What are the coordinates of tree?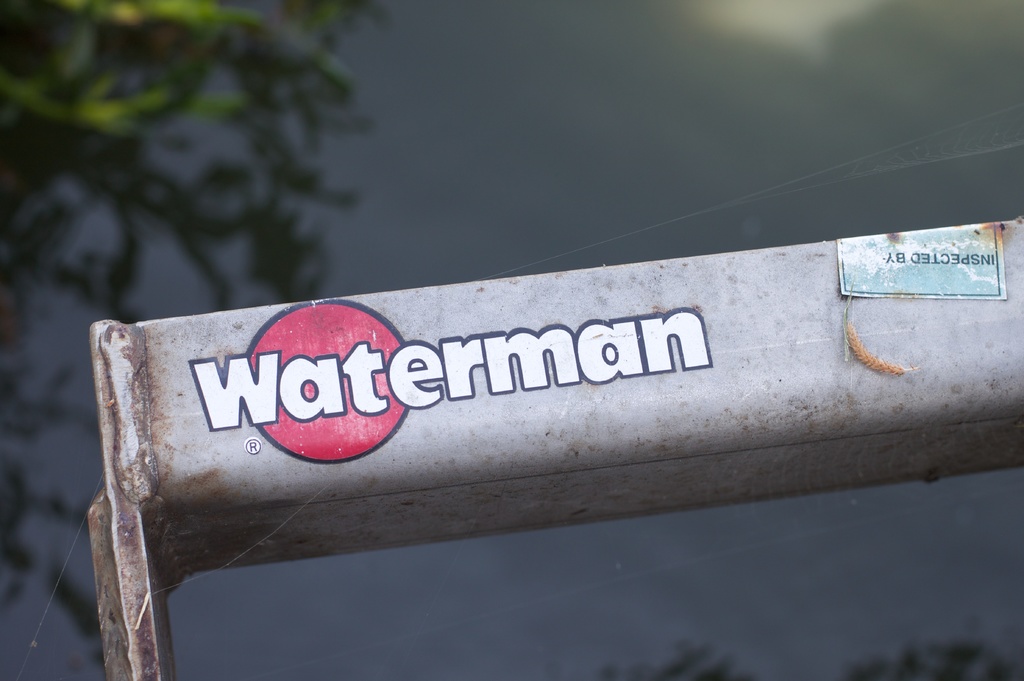
579/634/755/680.
